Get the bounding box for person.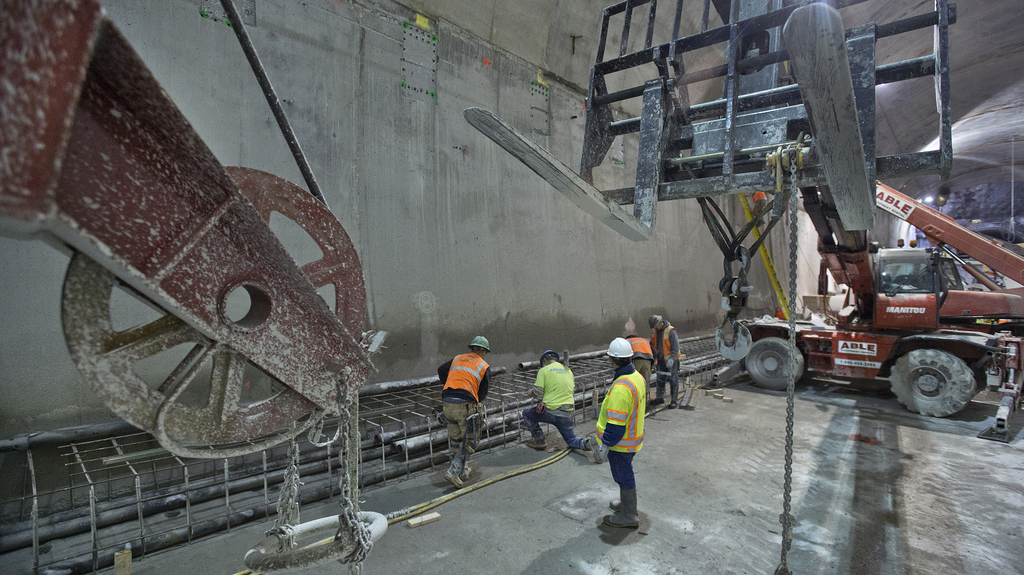
523:345:589:451.
